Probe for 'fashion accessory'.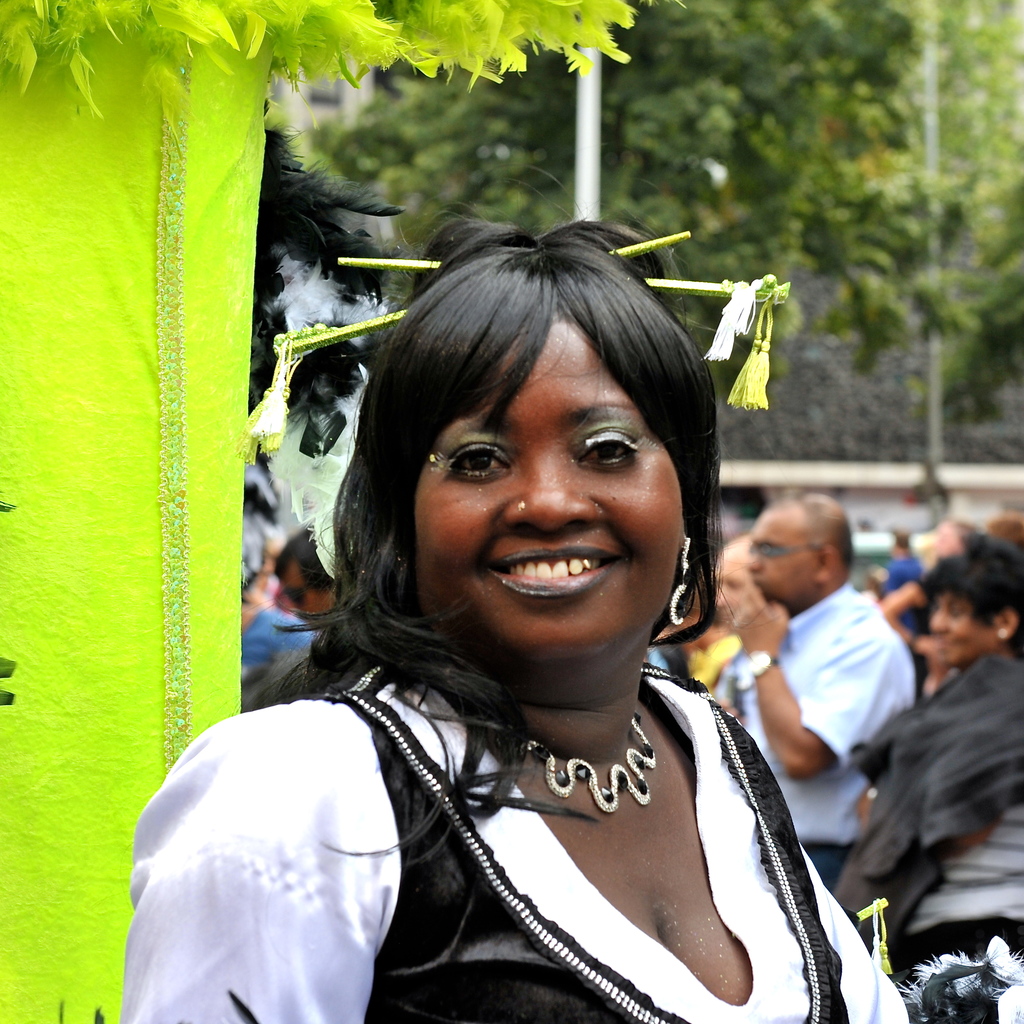
Probe result: 522,711,657,817.
